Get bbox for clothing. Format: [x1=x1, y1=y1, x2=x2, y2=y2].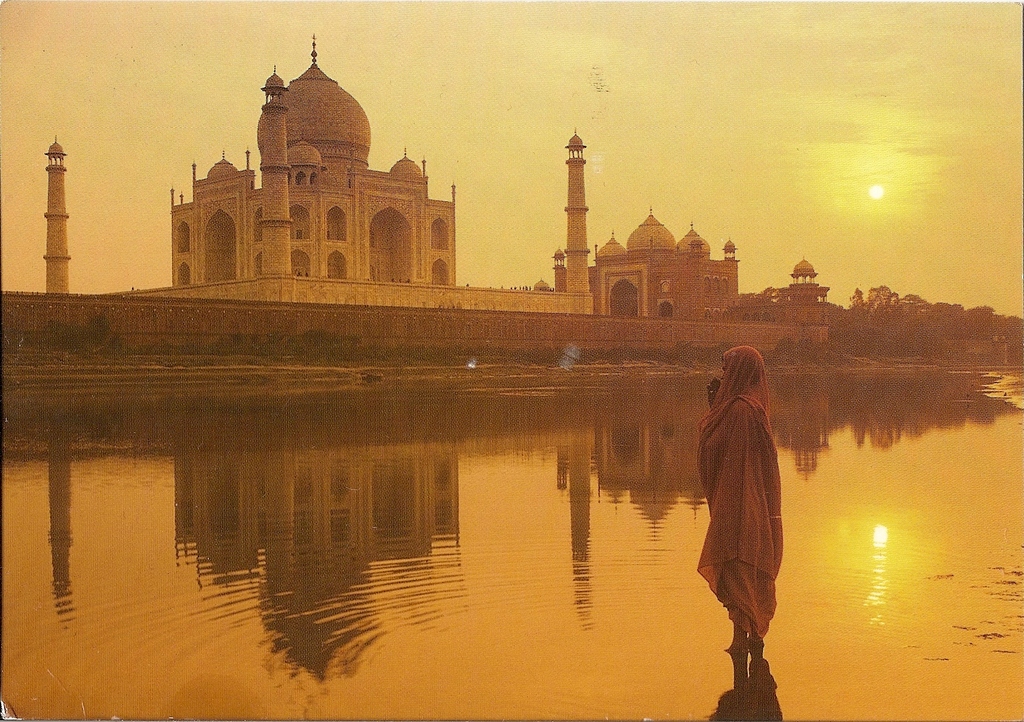
[x1=700, y1=364, x2=796, y2=645].
